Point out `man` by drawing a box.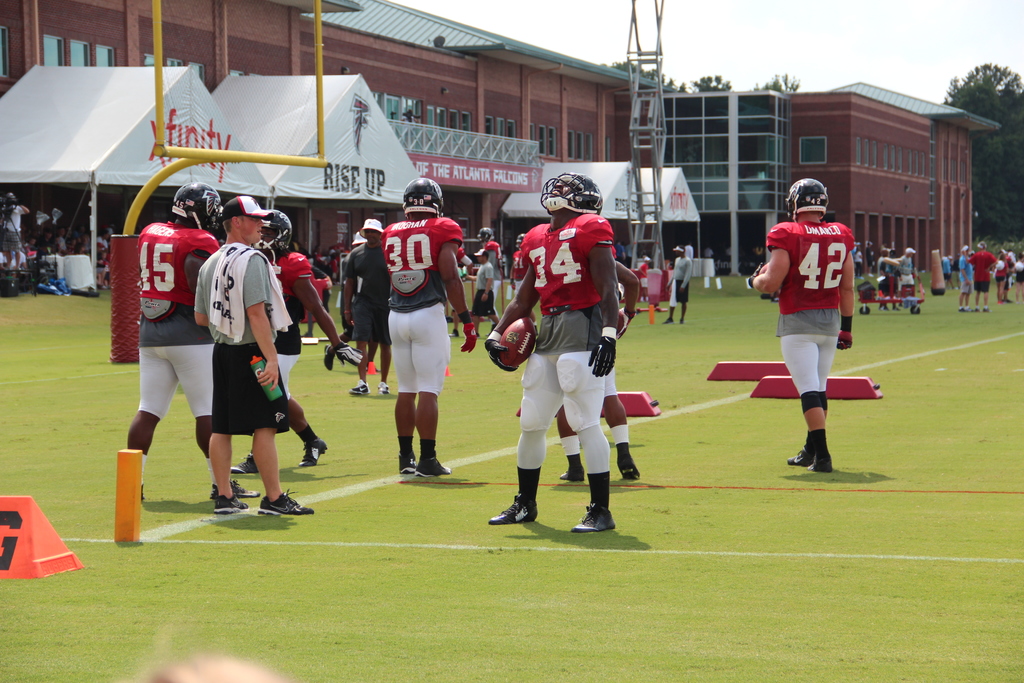
left=1, top=192, right=29, bottom=277.
